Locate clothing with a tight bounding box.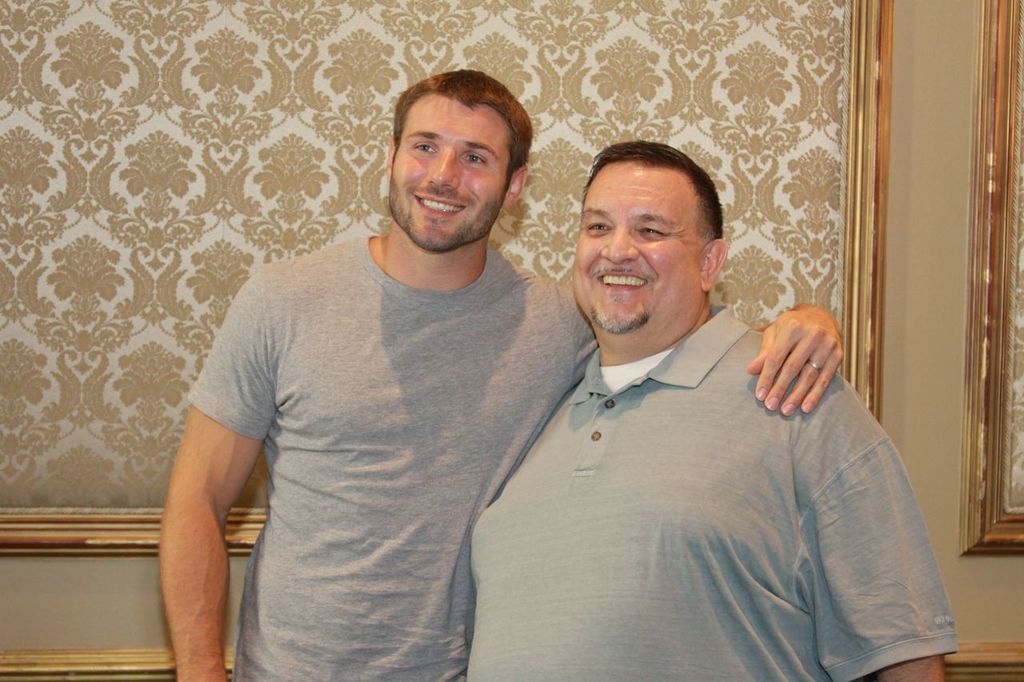
(left=456, top=299, right=960, bottom=681).
